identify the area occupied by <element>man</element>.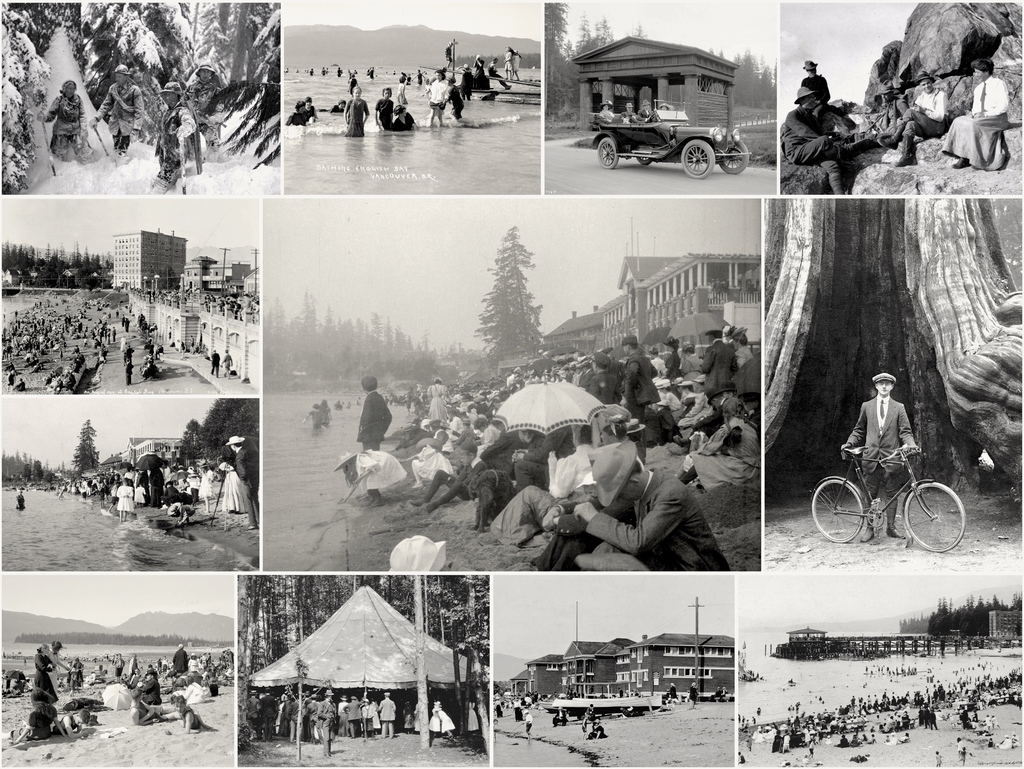
Area: box(637, 99, 657, 123).
